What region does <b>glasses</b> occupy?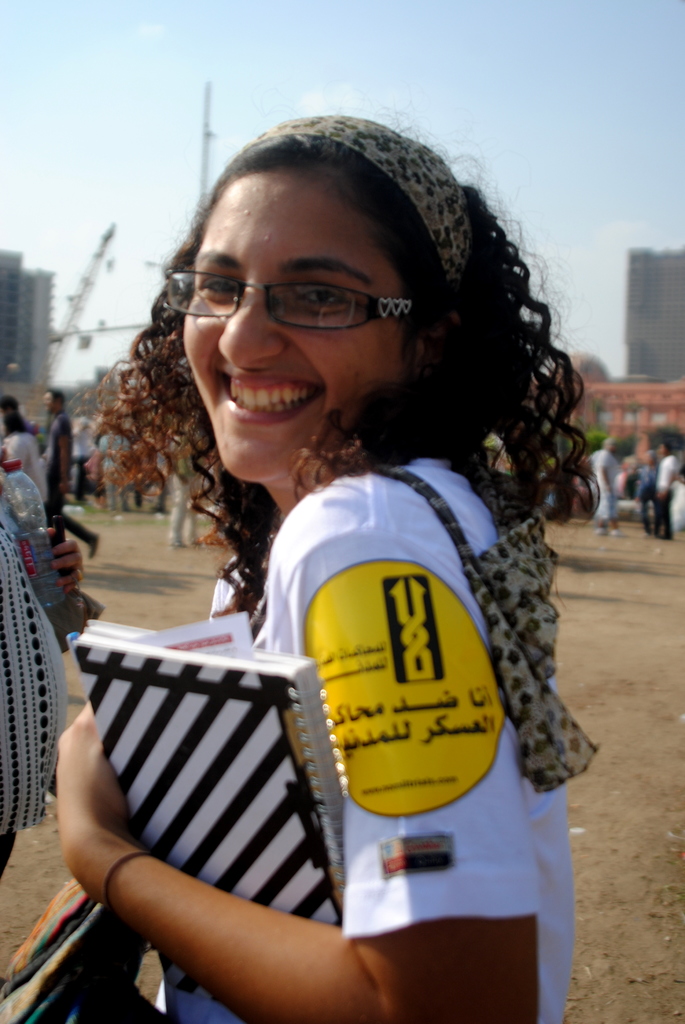
[163, 248, 478, 339].
